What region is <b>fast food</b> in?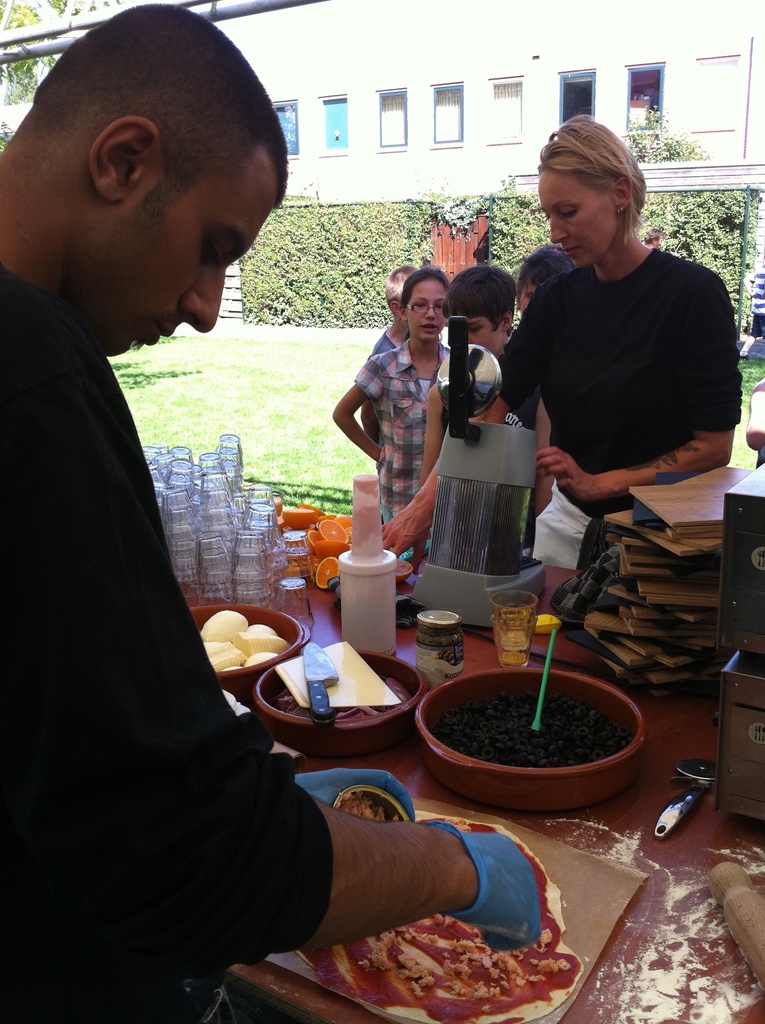
295, 913, 594, 1010.
